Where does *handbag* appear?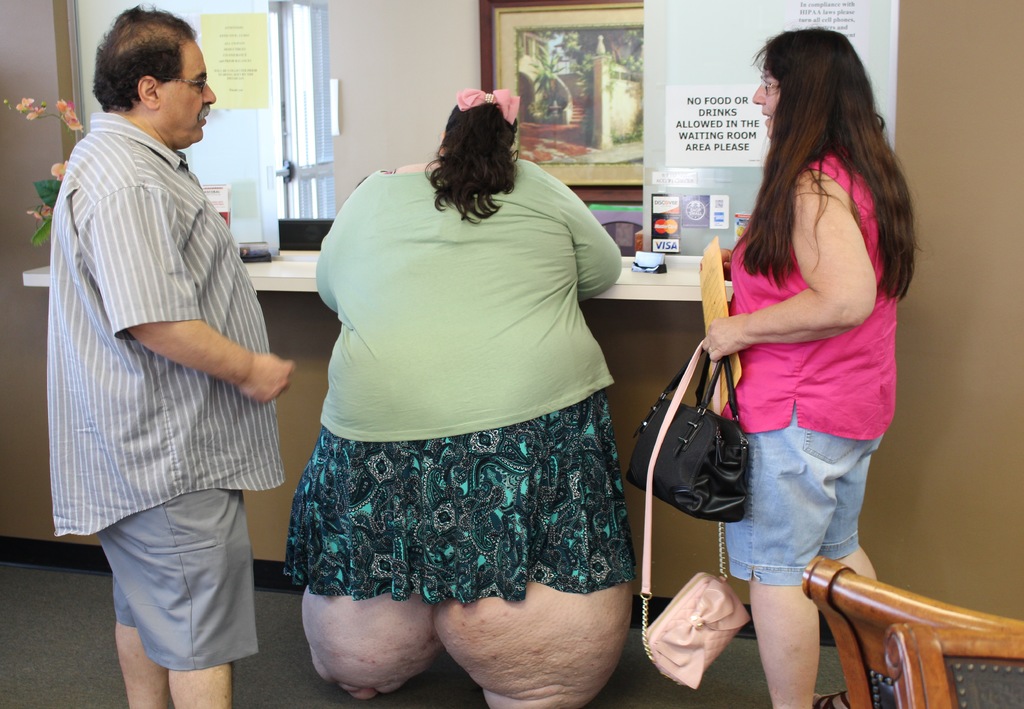
Appears at x1=625, y1=343, x2=749, y2=523.
